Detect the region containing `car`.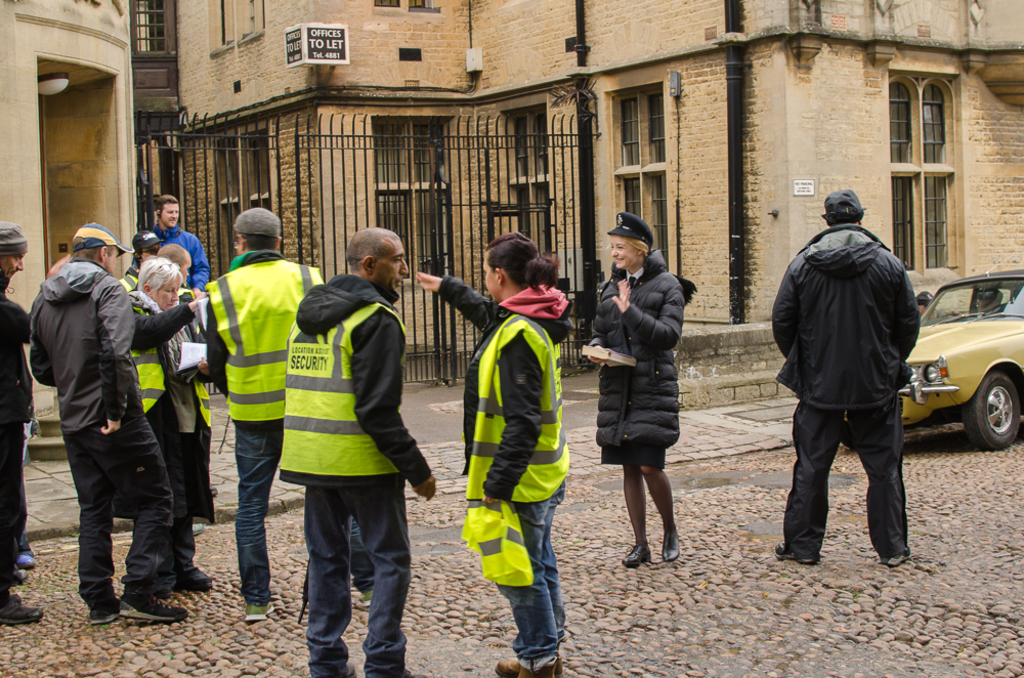
box(908, 266, 1019, 455).
